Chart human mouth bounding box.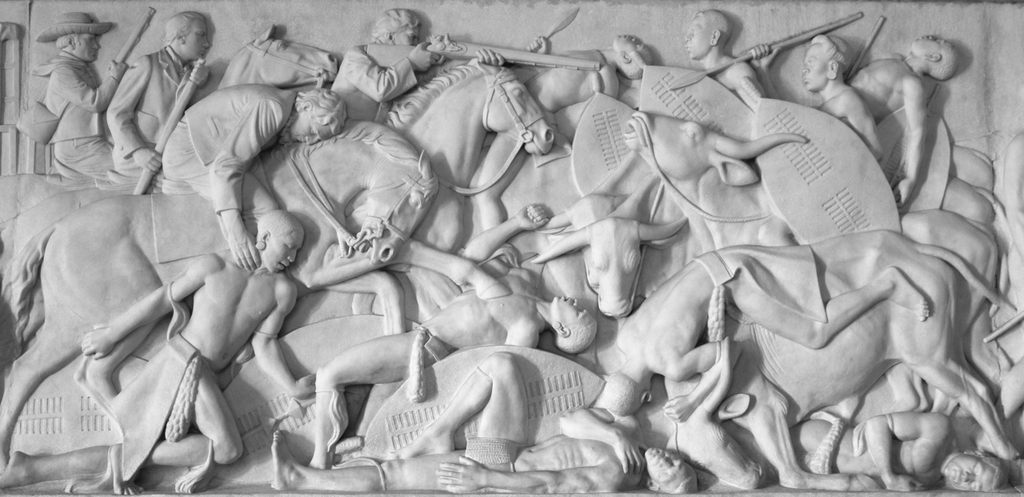
Charted: {"left": 274, "top": 256, "right": 291, "bottom": 271}.
